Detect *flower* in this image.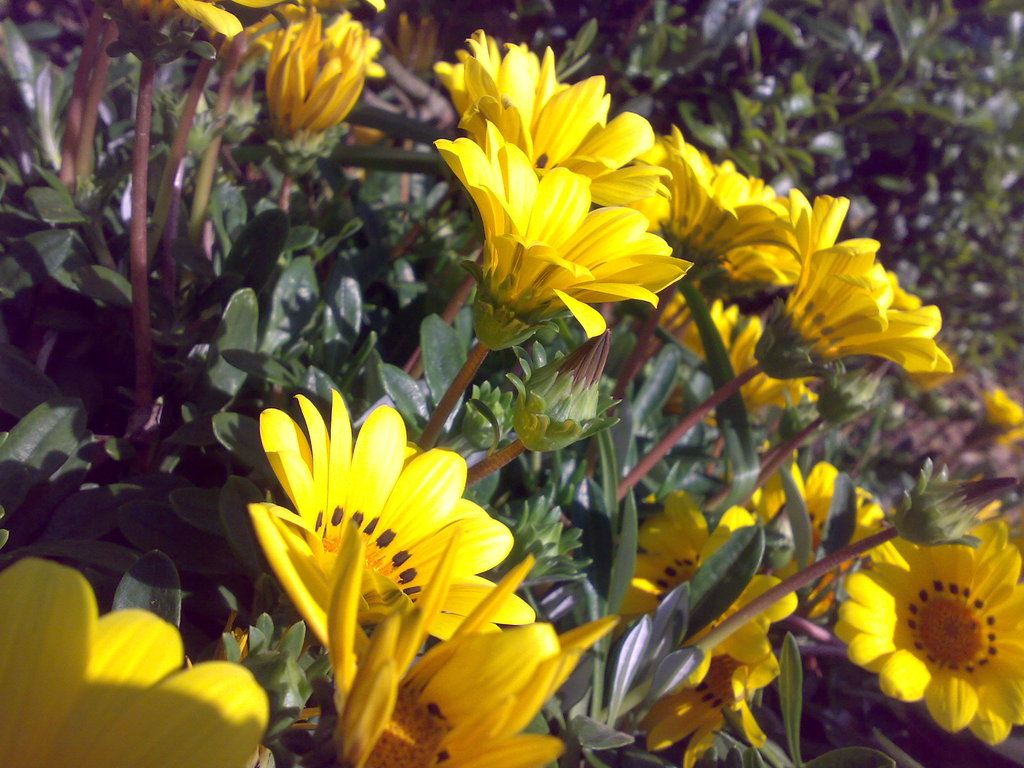
Detection: rect(612, 480, 805, 653).
